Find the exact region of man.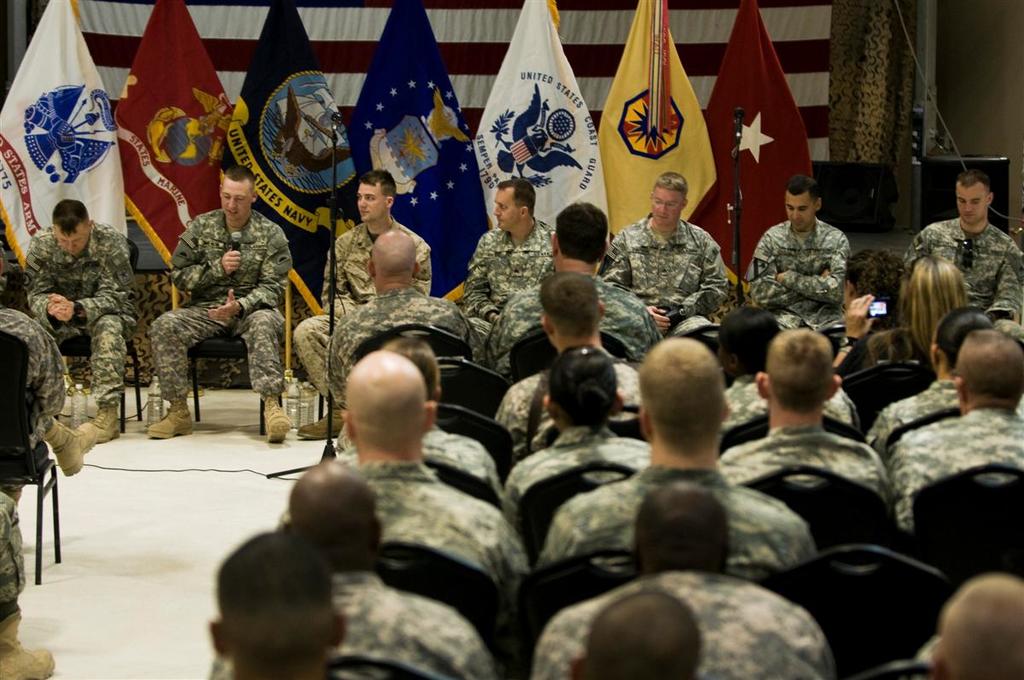
Exact region: select_region(532, 479, 841, 679).
